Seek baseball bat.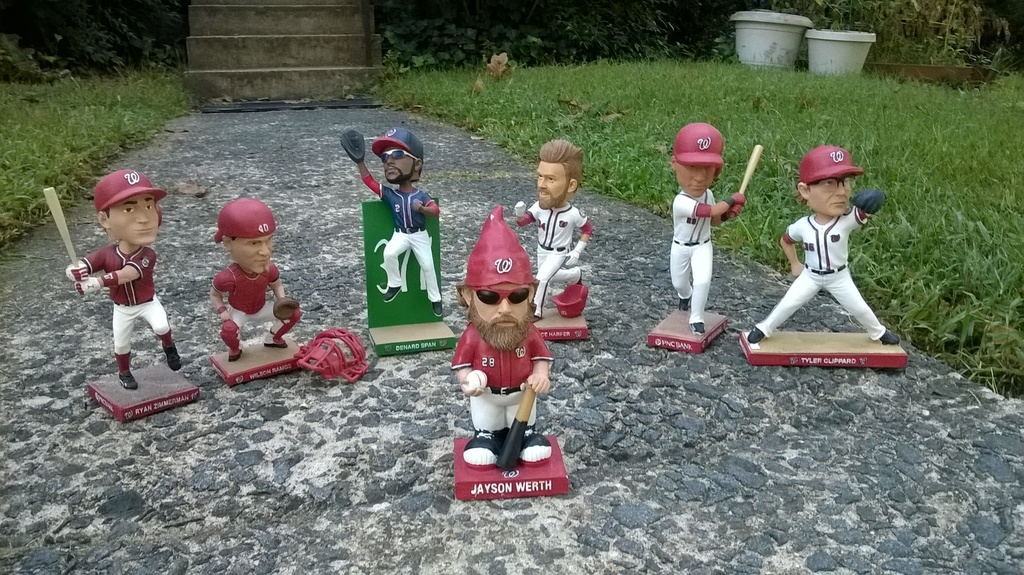
detection(499, 383, 538, 466).
